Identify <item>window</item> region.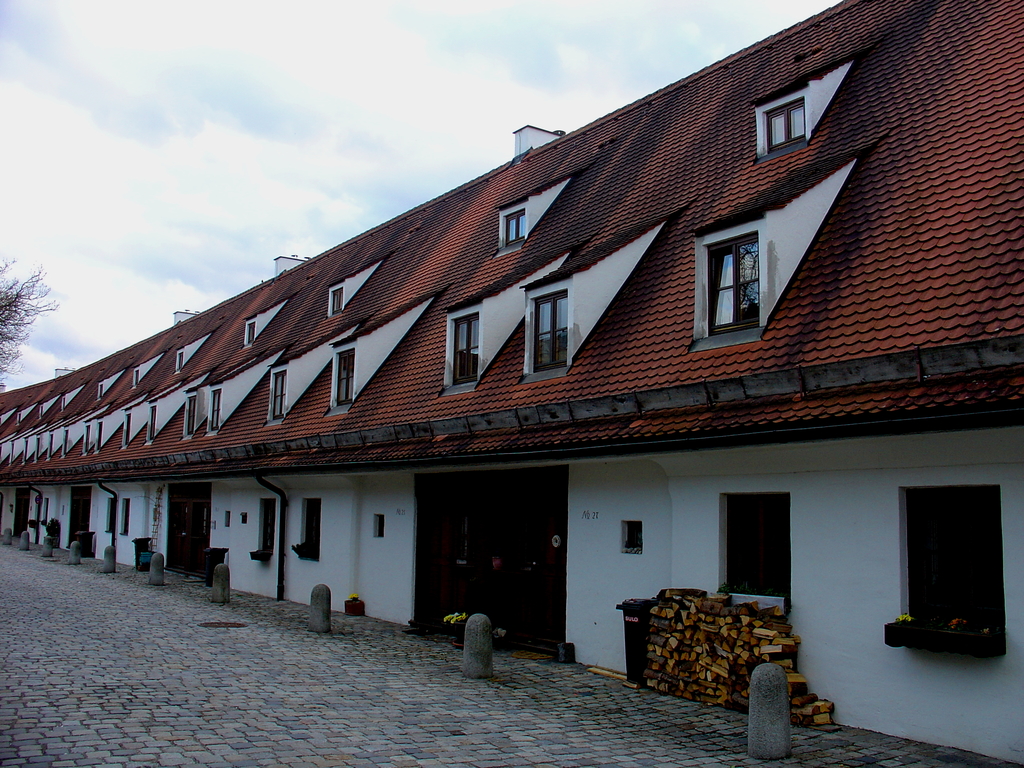
Region: 8,442,13,464.
